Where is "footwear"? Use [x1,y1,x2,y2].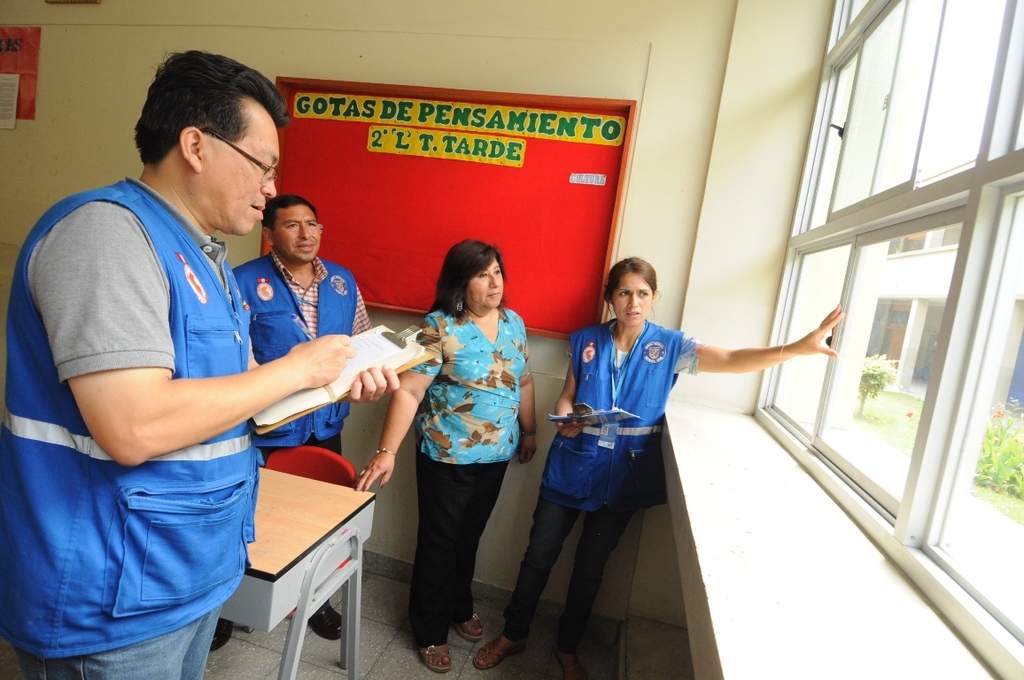
[312,601,339,636].
